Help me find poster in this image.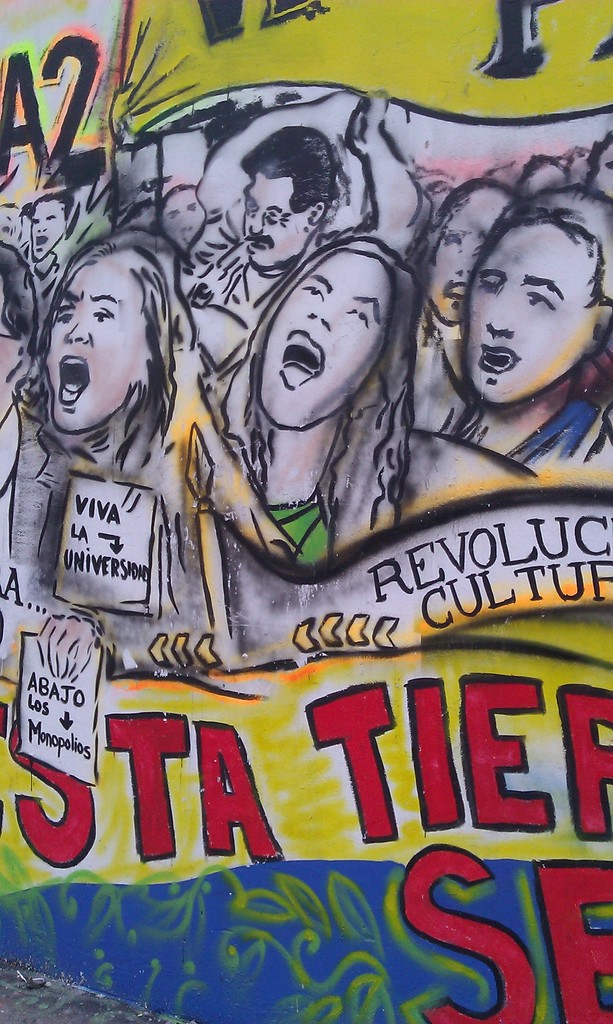
Found it: bbox(0, 0, 612, 1021).
